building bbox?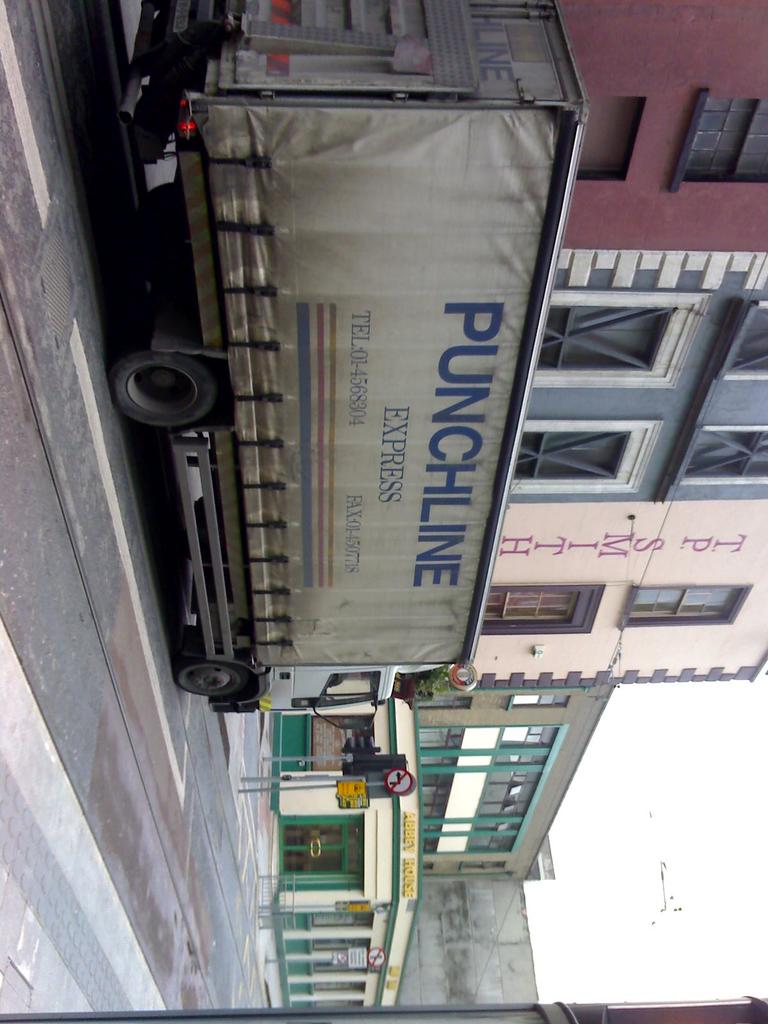
bbox=(456, 0, 767, 696)
